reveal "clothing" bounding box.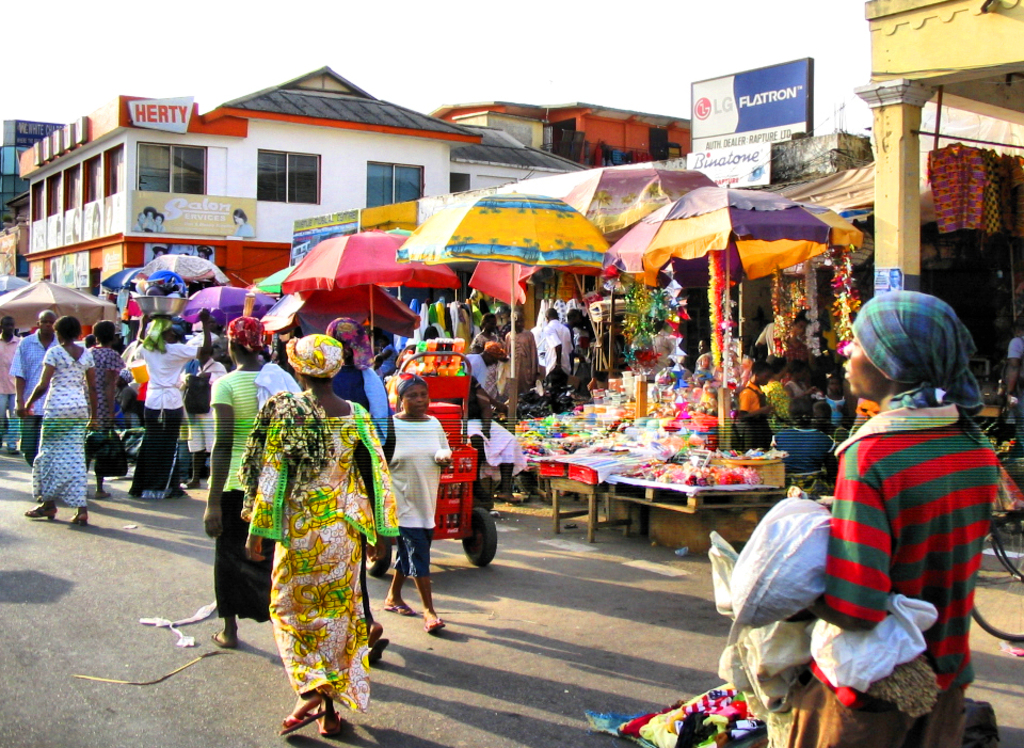
Revealed: select_region(0, 334, 27, 452).
